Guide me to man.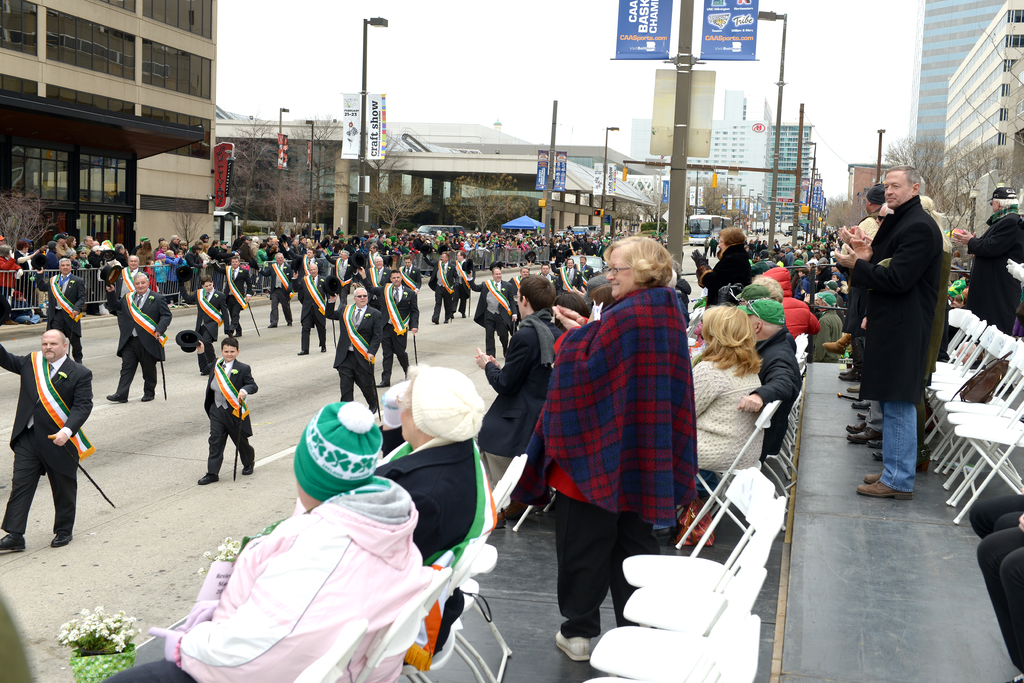
Guidance: x1=706 y1=236 x2=718 y2=260.
